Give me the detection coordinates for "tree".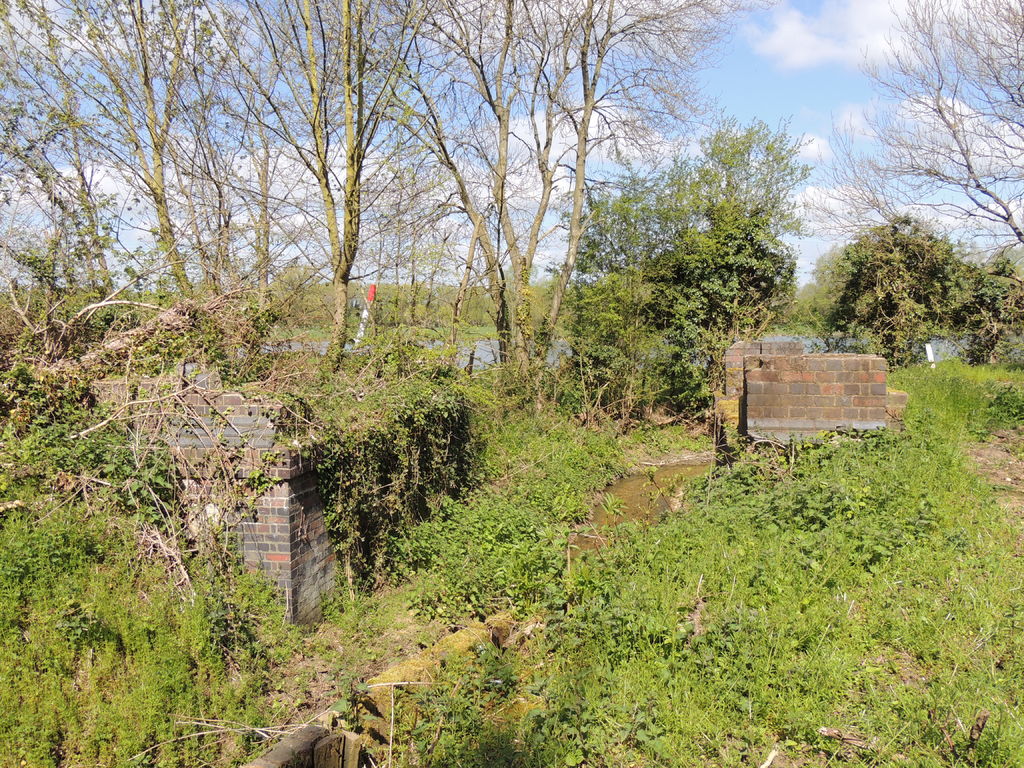
Rect(863, 0, 1023, 247).
